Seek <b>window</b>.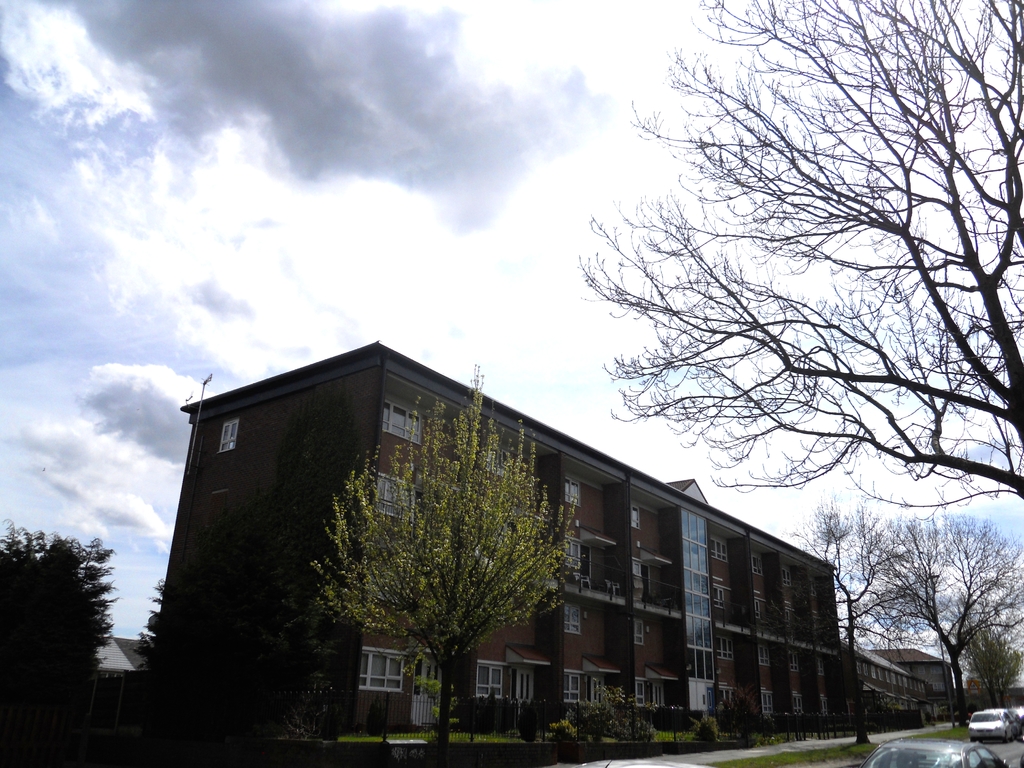
[487, 438, 515, 479].
